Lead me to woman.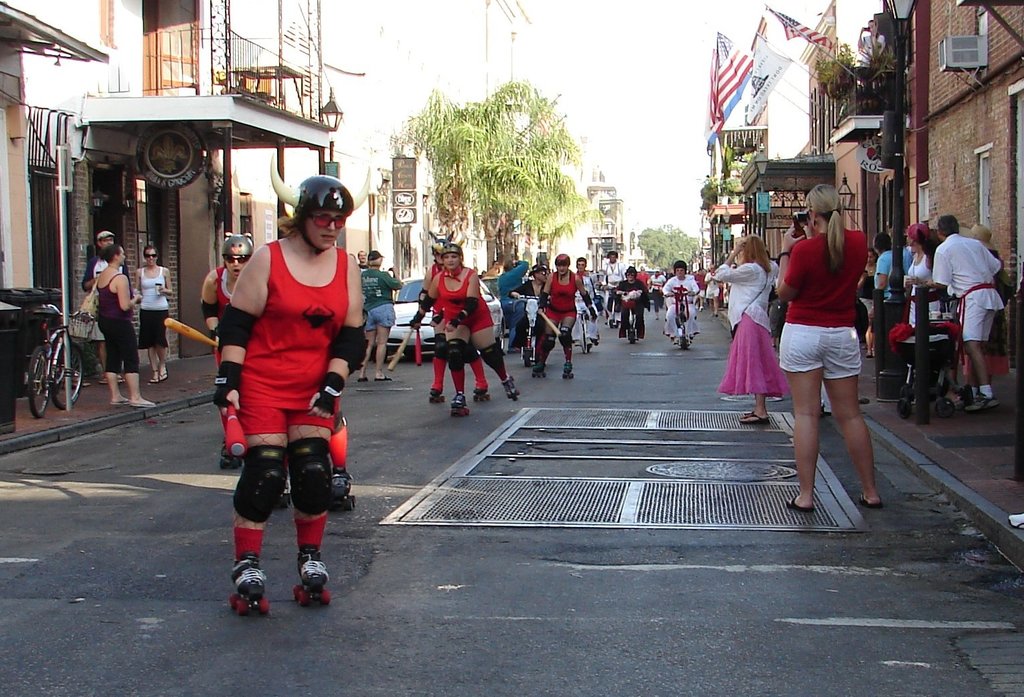
Lead to BBox(216, 151, 373, 601).
